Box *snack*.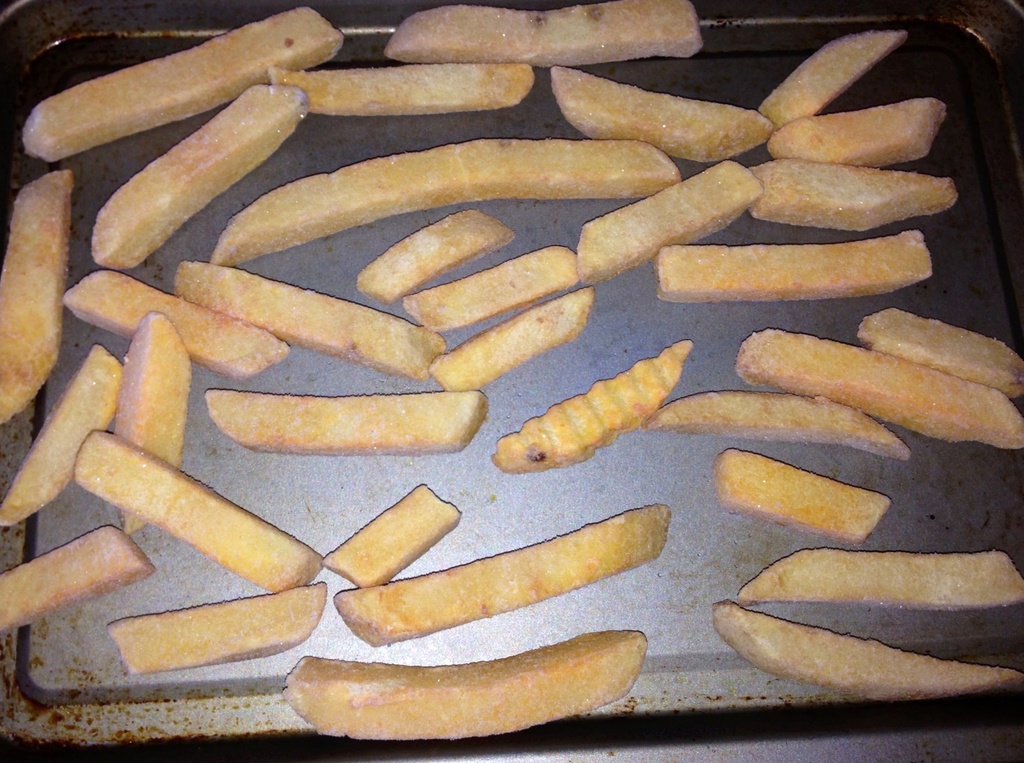
707:597:1023:711.
